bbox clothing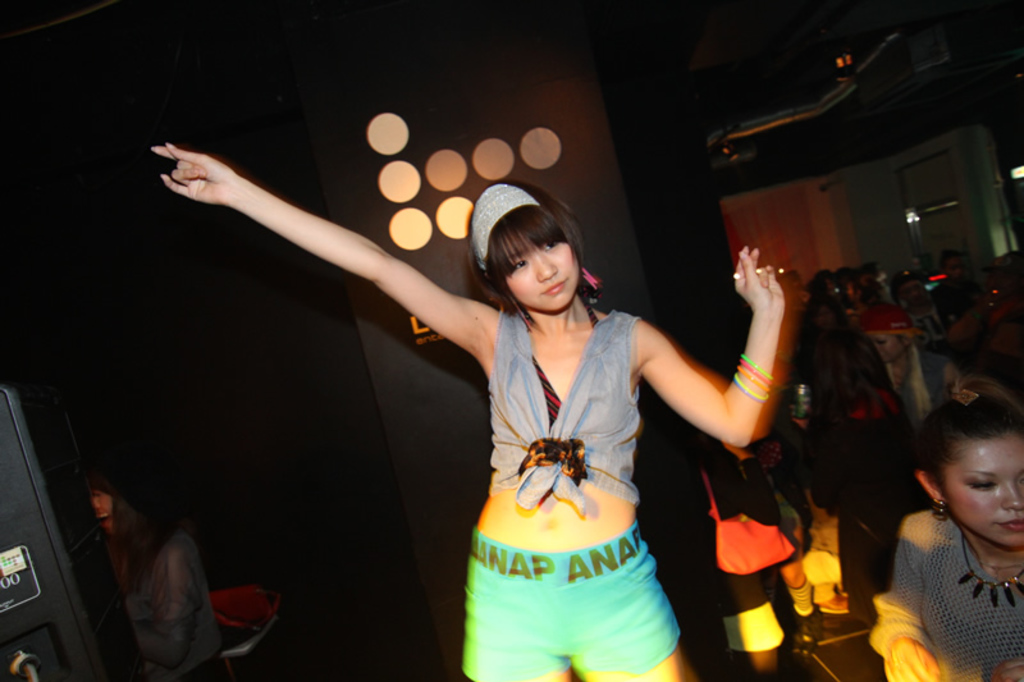
locate(795, 333, 887, 522)
